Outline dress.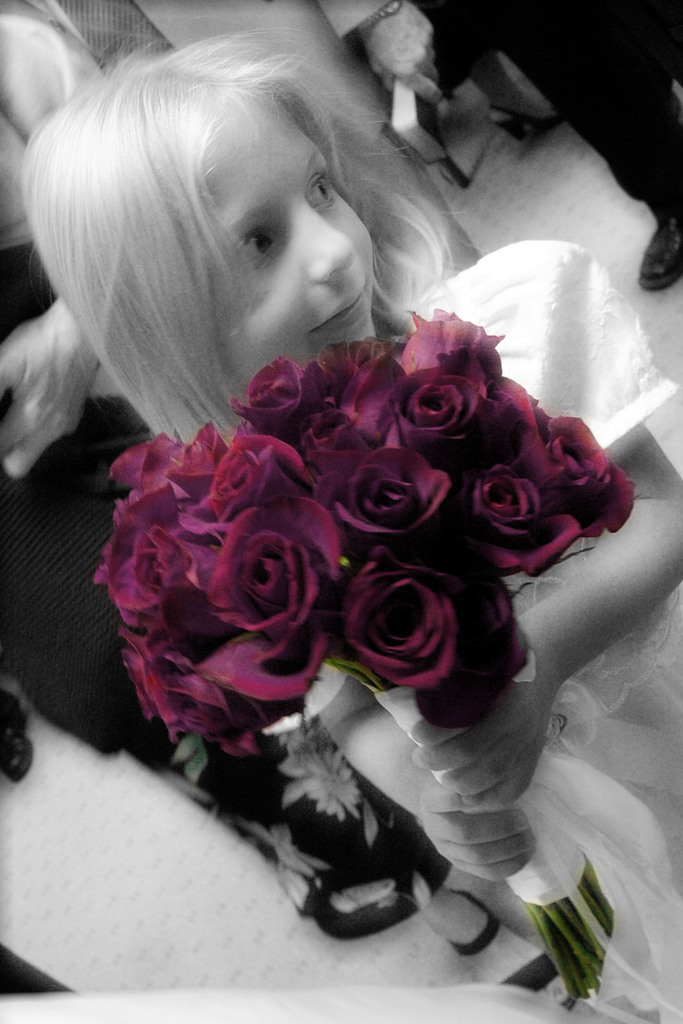
Outline: bbox=[297, 244, 682, 986].
